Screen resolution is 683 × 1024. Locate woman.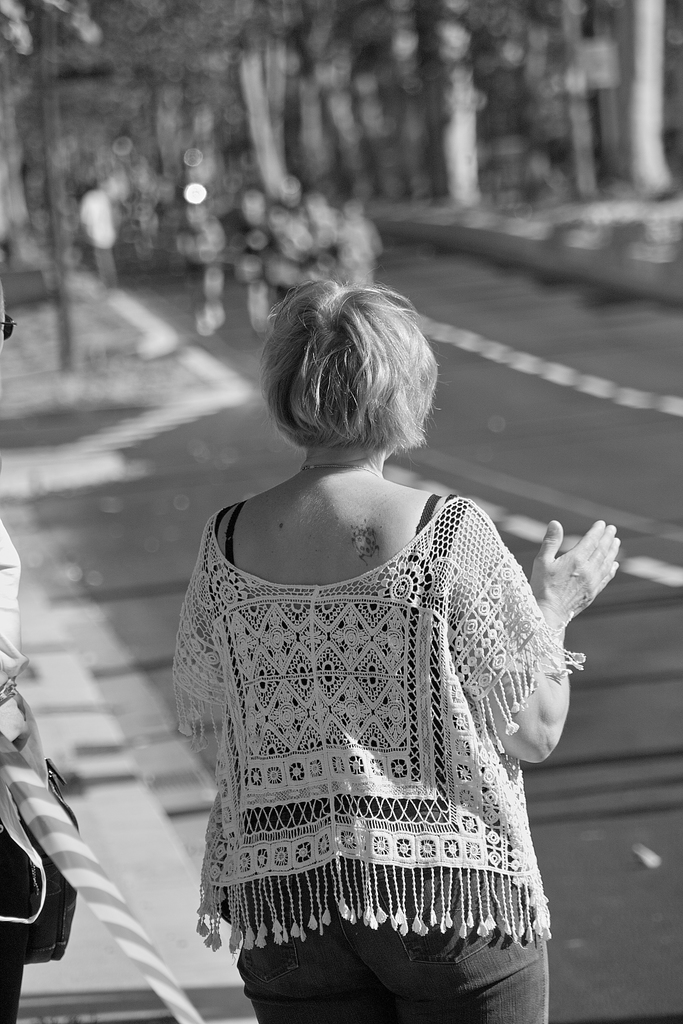
box(142, 264, 604, 1023).
